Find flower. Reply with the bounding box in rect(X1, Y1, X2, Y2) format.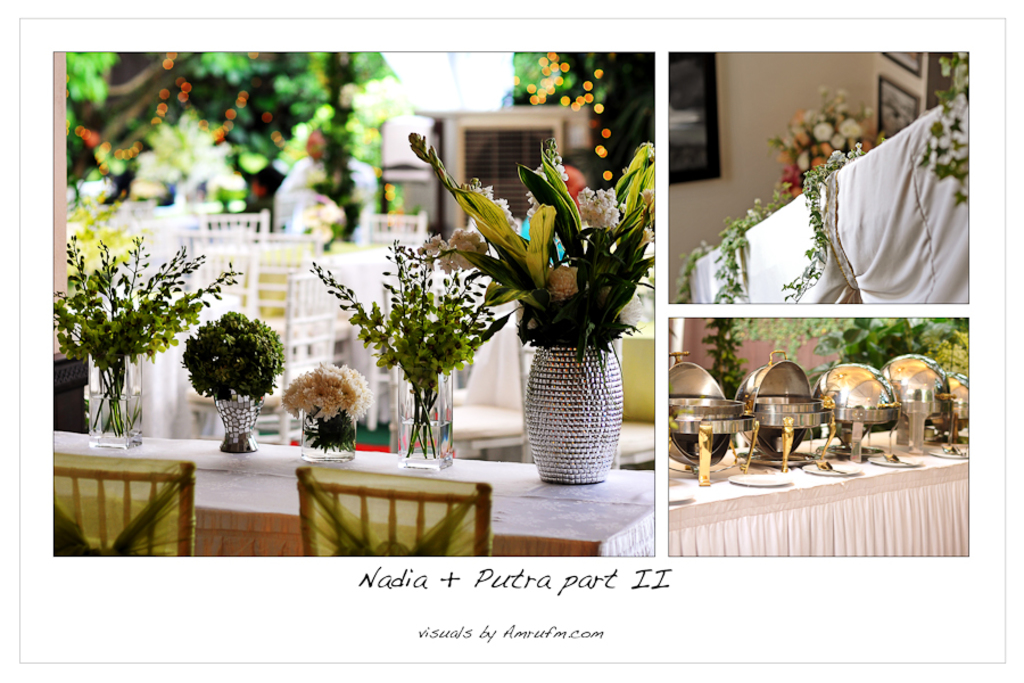
rect(276, 368, 365, 436).
